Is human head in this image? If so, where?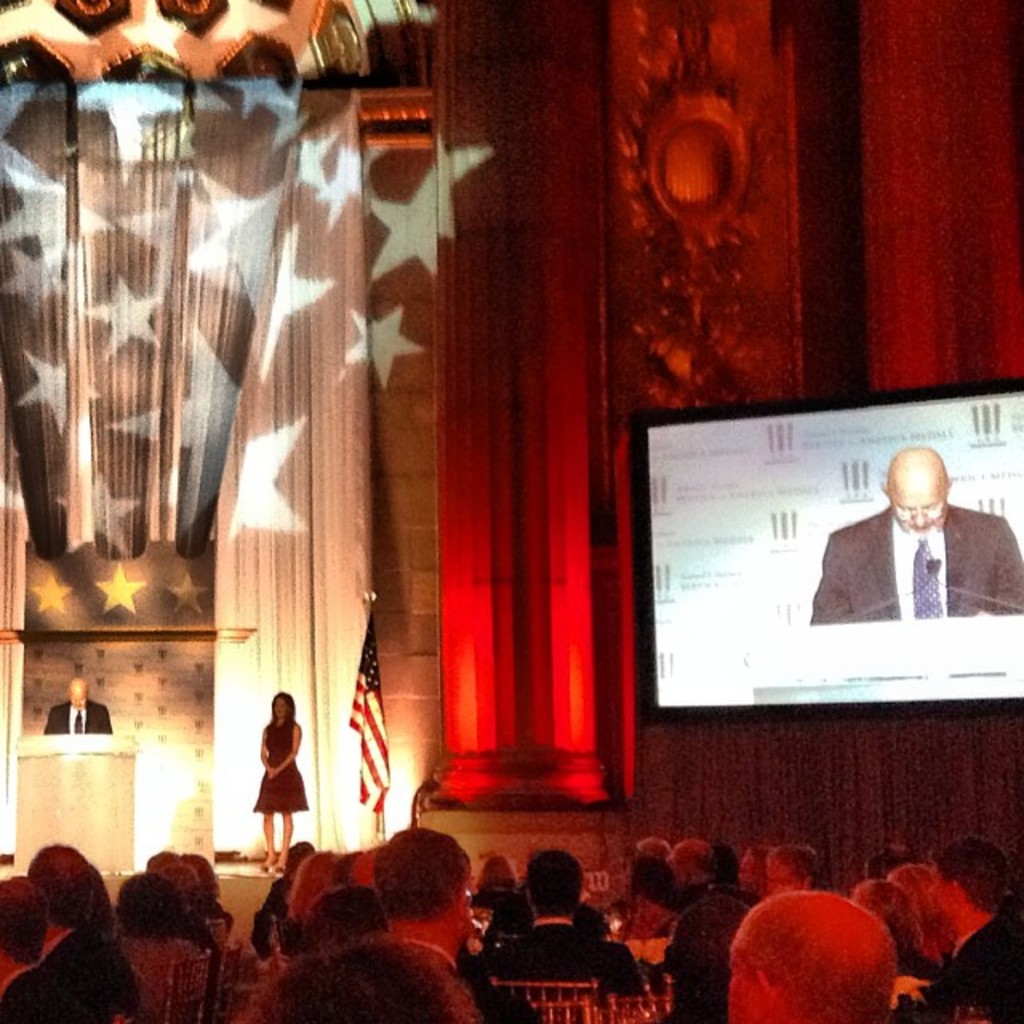
Yes, at 520,845,584,915.
